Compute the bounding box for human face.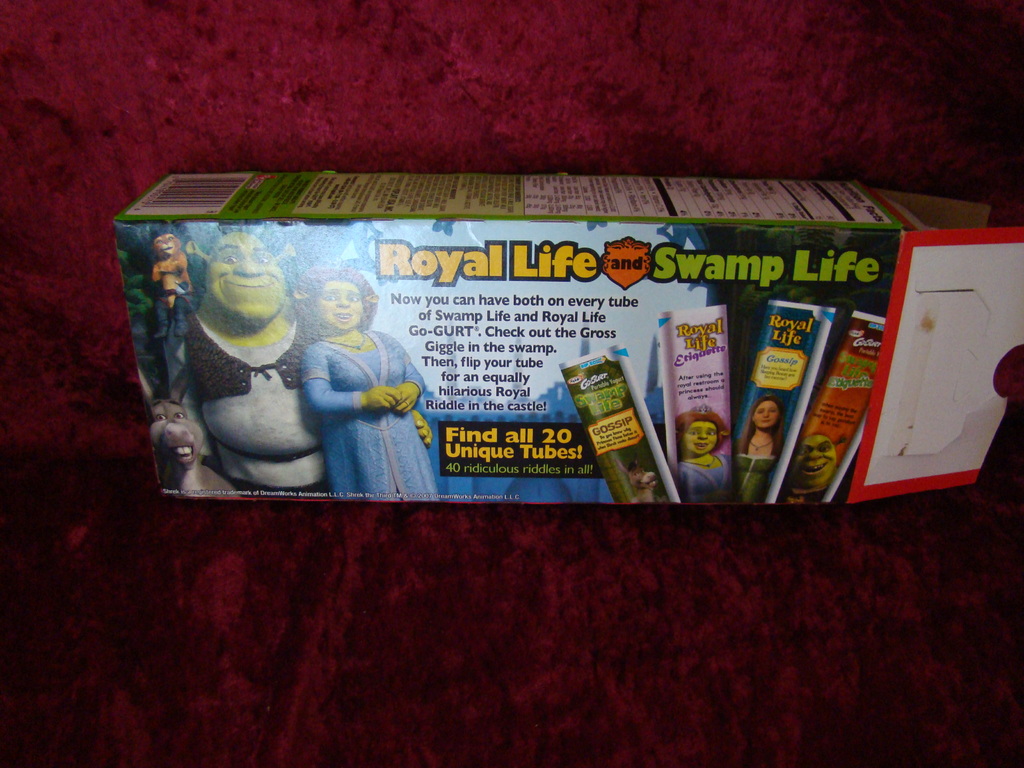
locate(790, 437, 835, 483).
